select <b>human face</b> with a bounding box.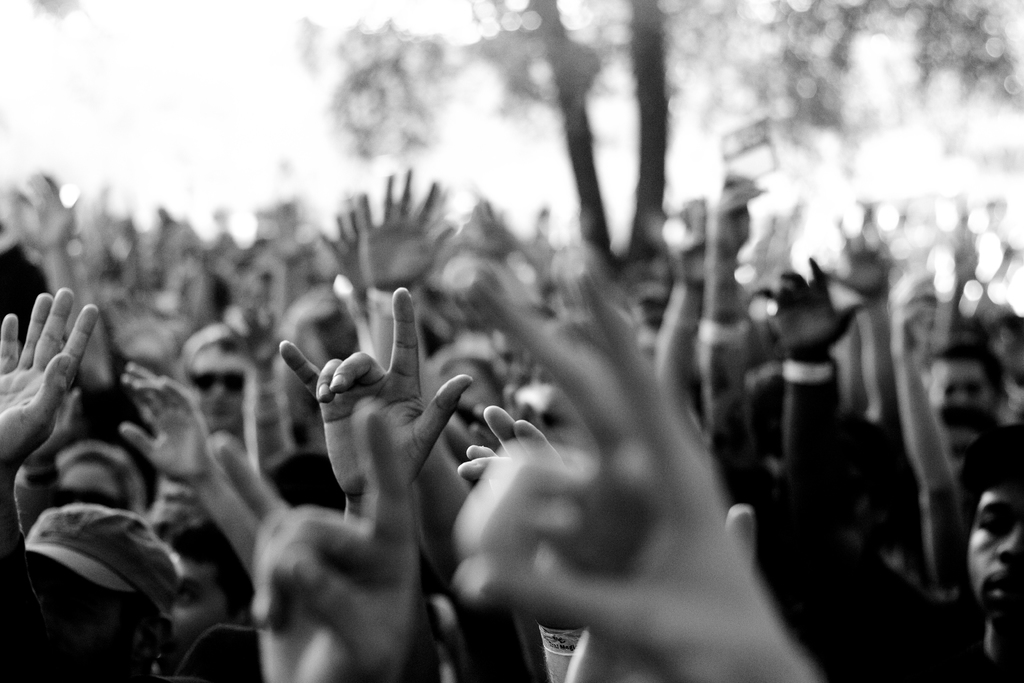
pyautogui.locateOnScreen(190, 342, 245, 429).
